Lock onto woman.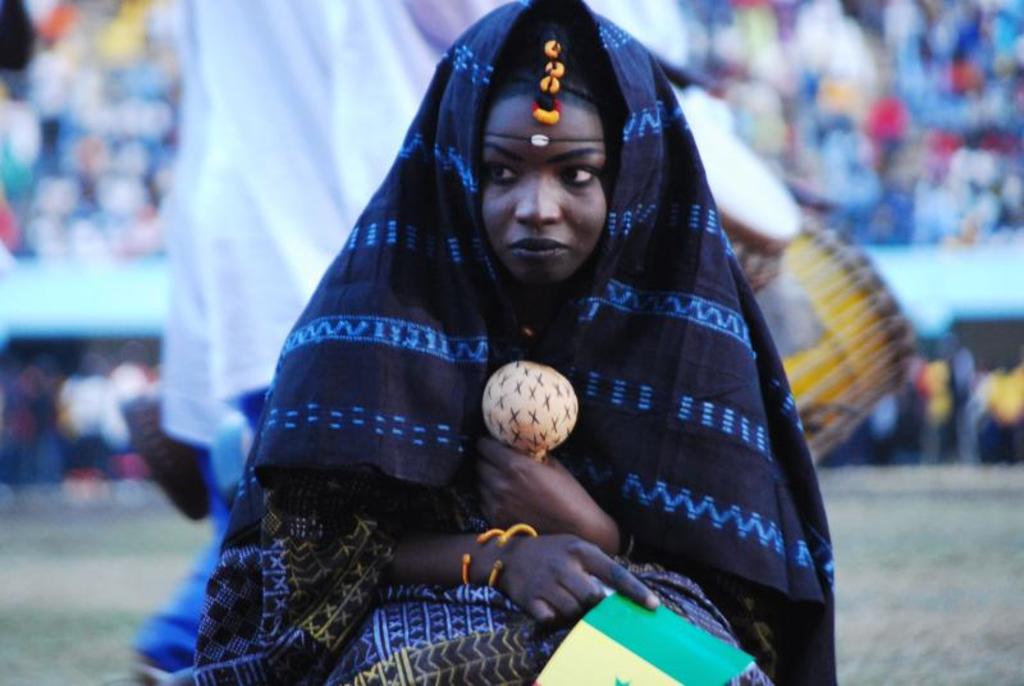
Locked: detection(189, 0, 844, 685).
